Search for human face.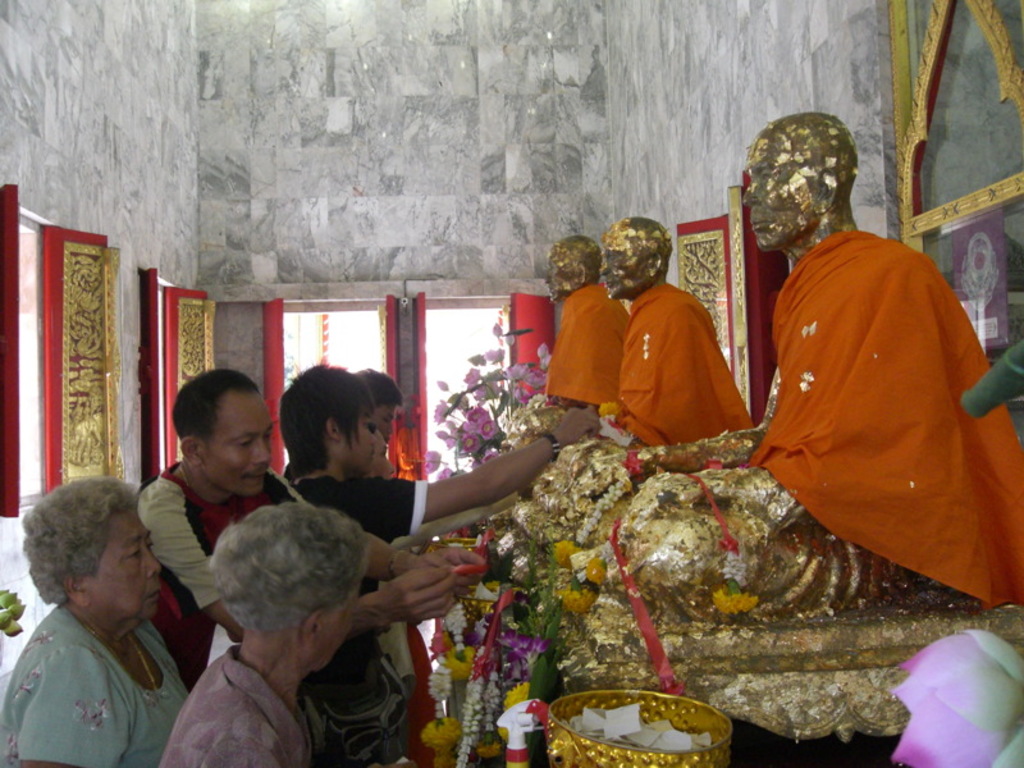
Found at 202 389 273 495.
